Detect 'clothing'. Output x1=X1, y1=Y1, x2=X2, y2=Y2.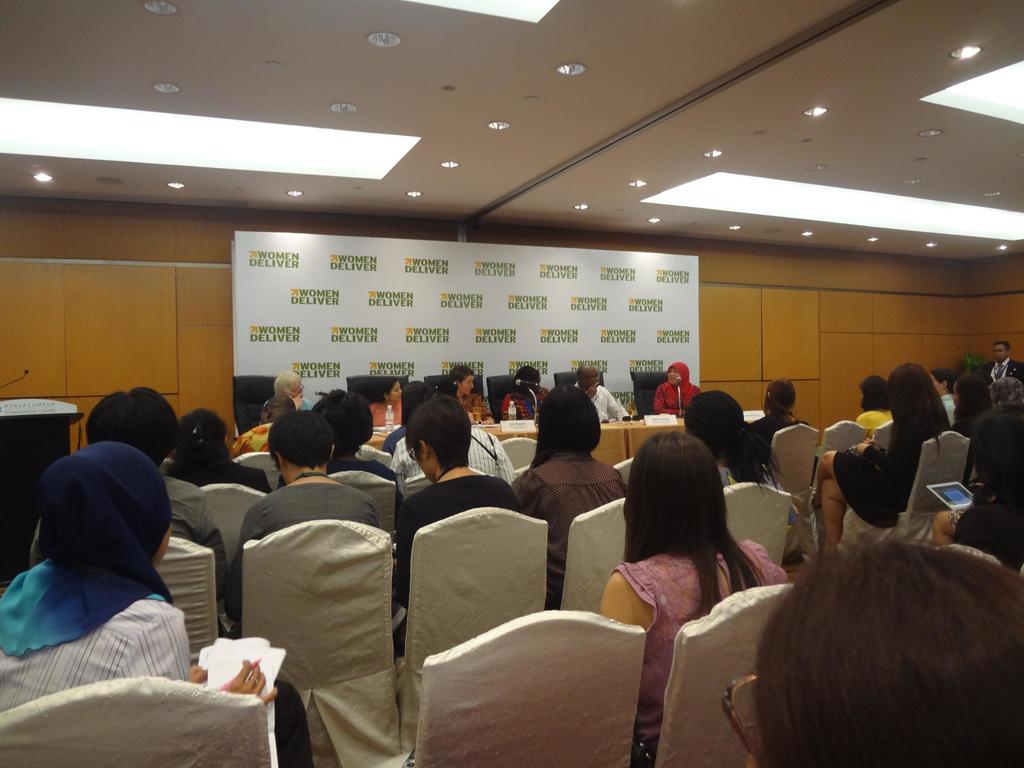
x1=722, y1=460, x2=787, y2=487.
